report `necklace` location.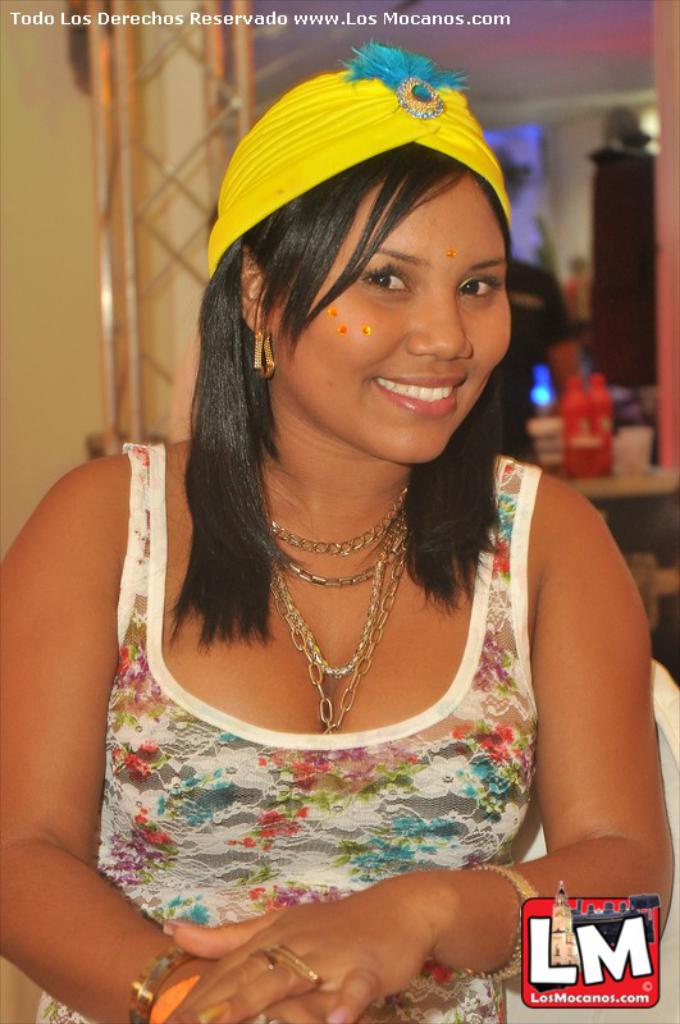
Report: (left=264, top=485, right=411, bottom=553).
